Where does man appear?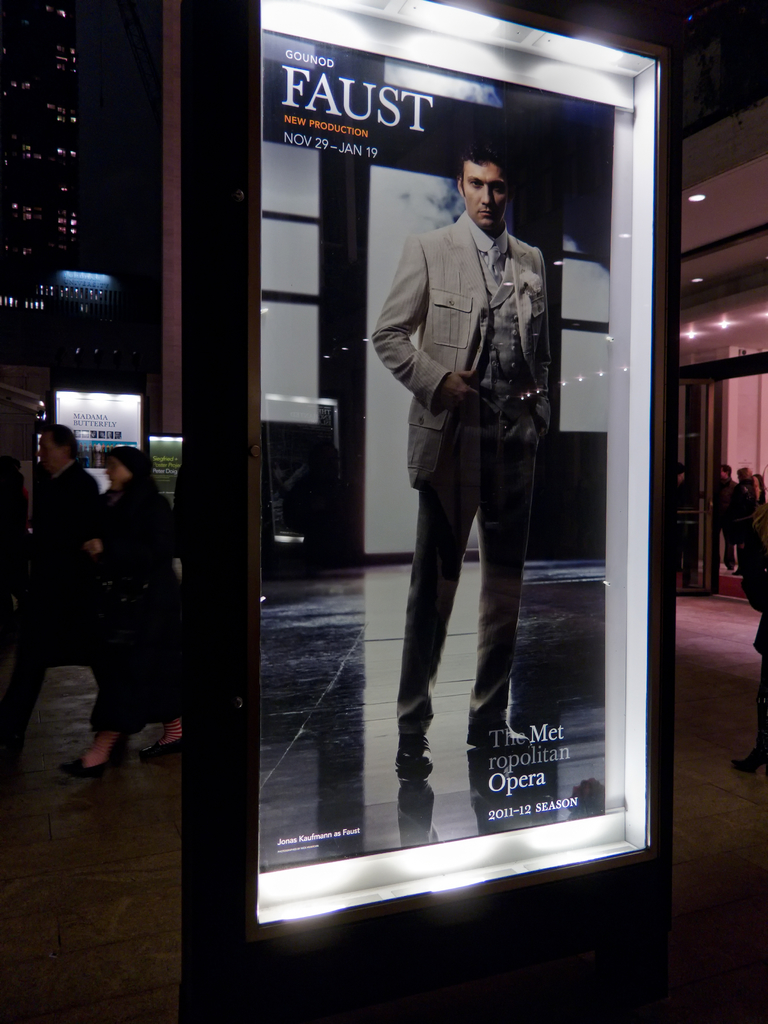
Appears at crop(730, 466, 767, 775).
